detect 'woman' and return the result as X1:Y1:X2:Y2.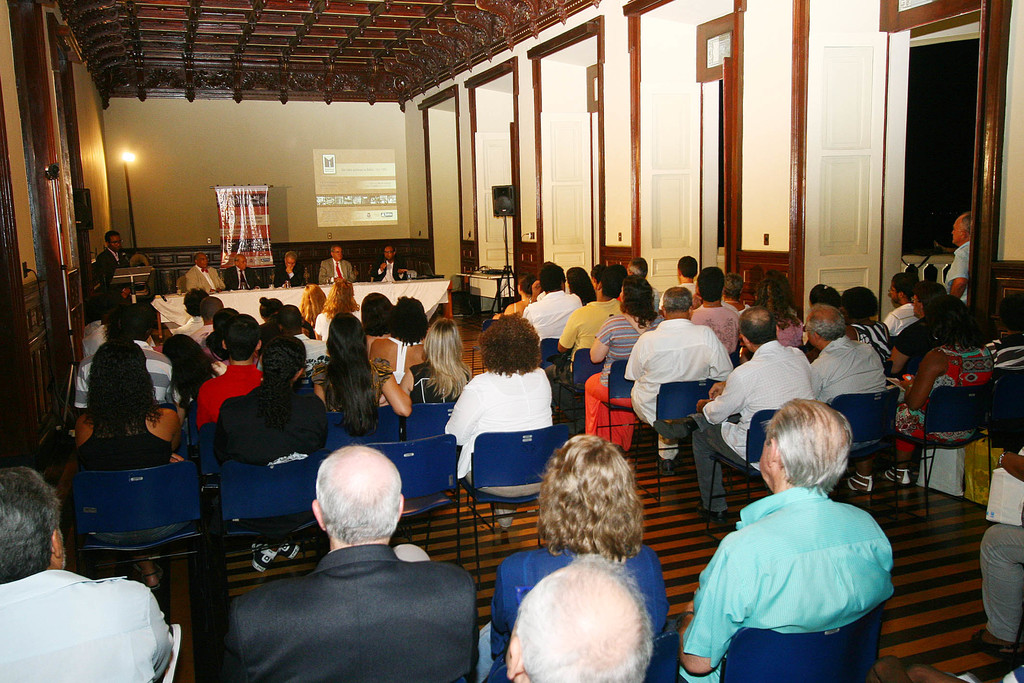
205:309:252:365.
